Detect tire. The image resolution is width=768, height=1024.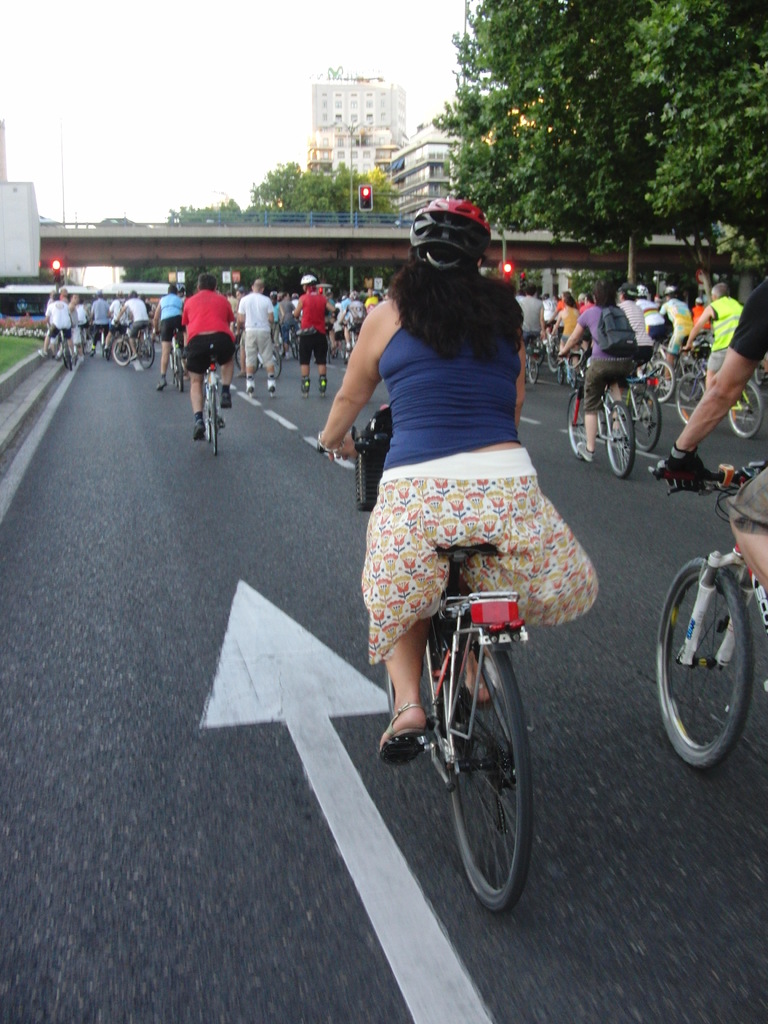
{"x1": 606, "y1": 400, "x2": 636, "y2": 477}.
